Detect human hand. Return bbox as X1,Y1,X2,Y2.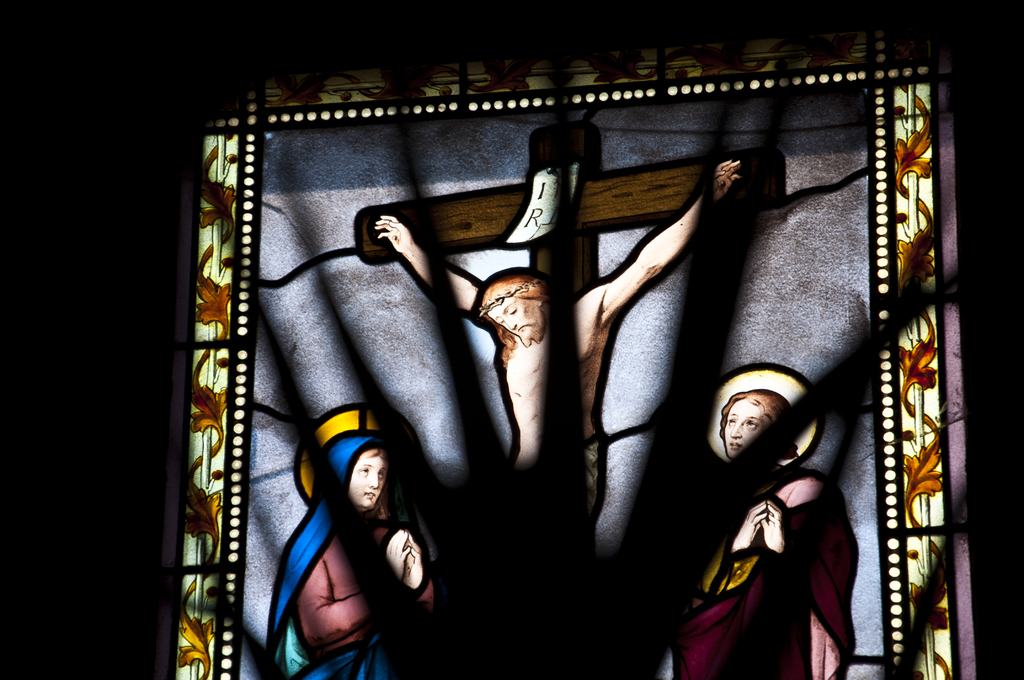
762,503,789,556.
